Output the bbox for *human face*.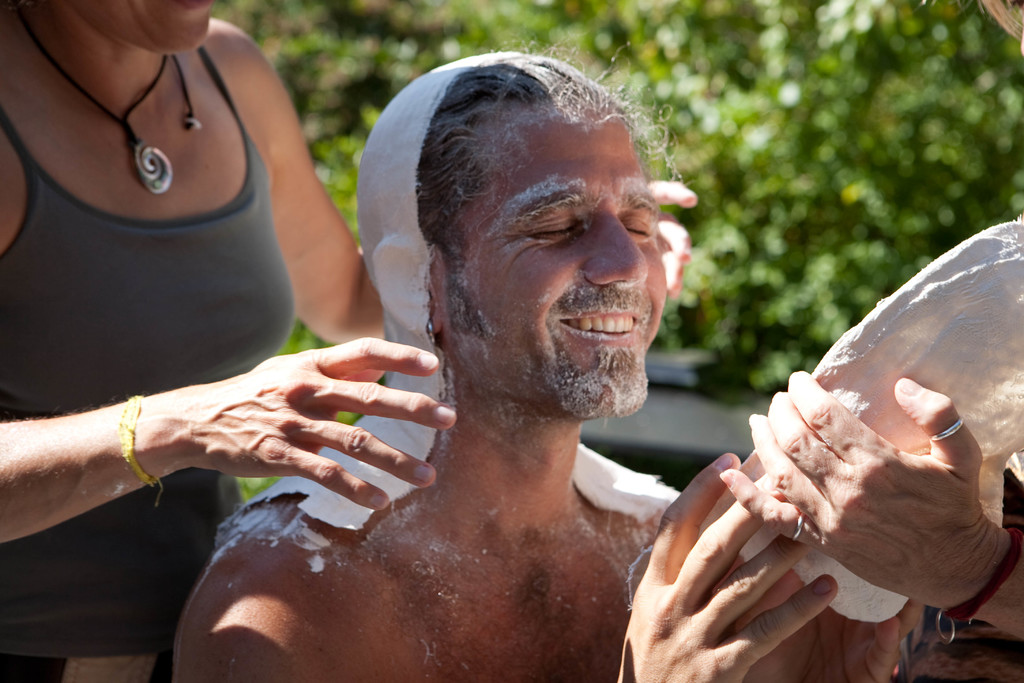
select_region(69, 0, 216, 56).
